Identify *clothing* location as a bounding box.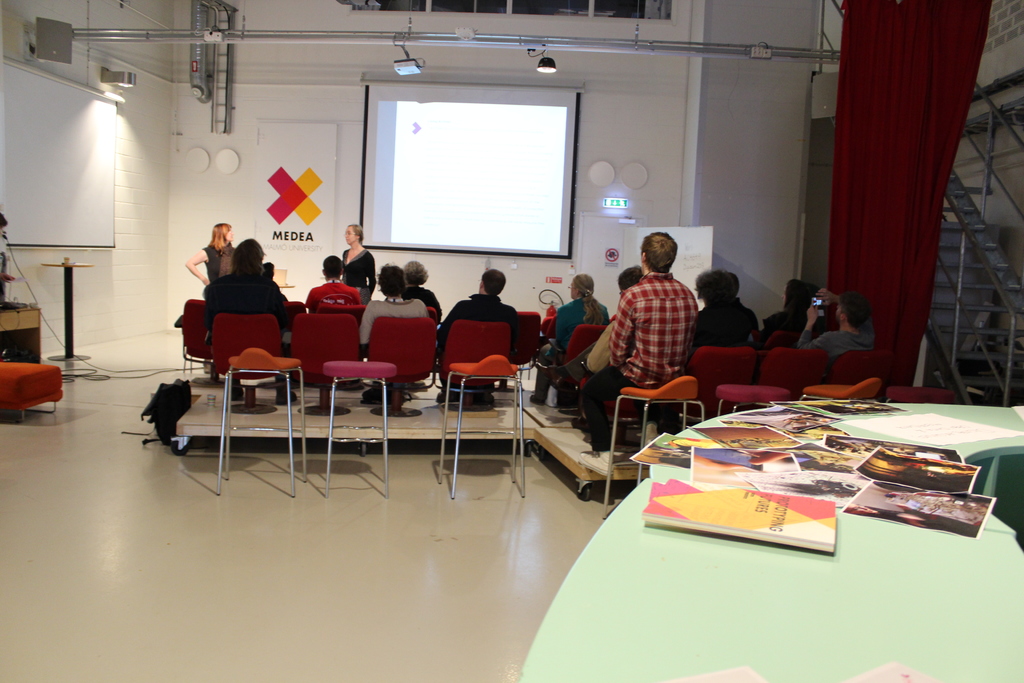
(197,245,232,279).
